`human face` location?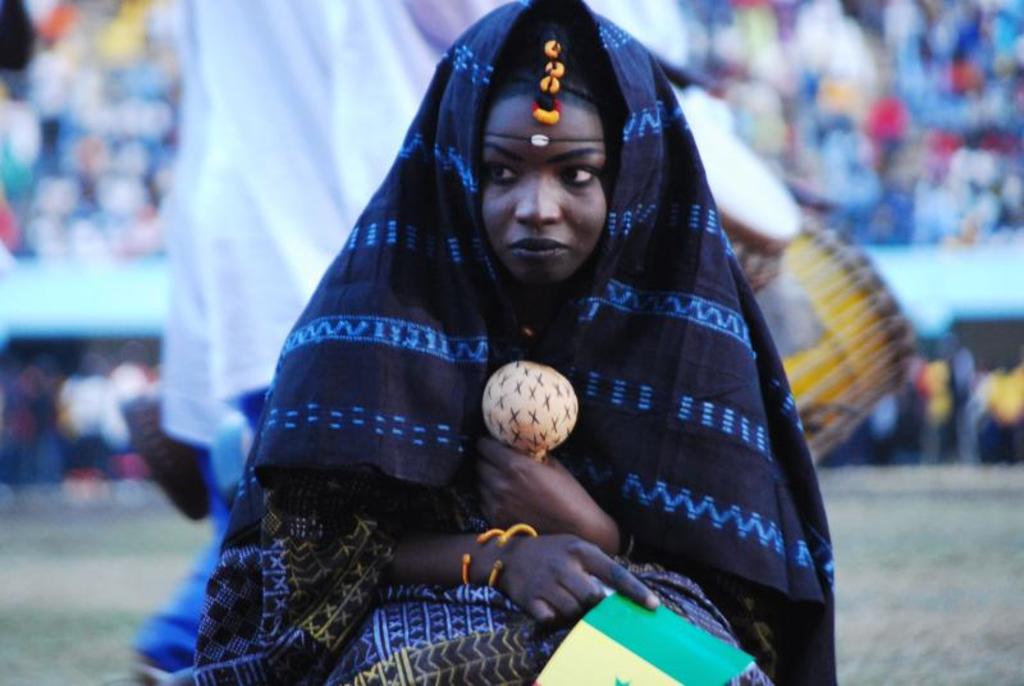
[x1=479, y1=91, x2=609, y2=288]
